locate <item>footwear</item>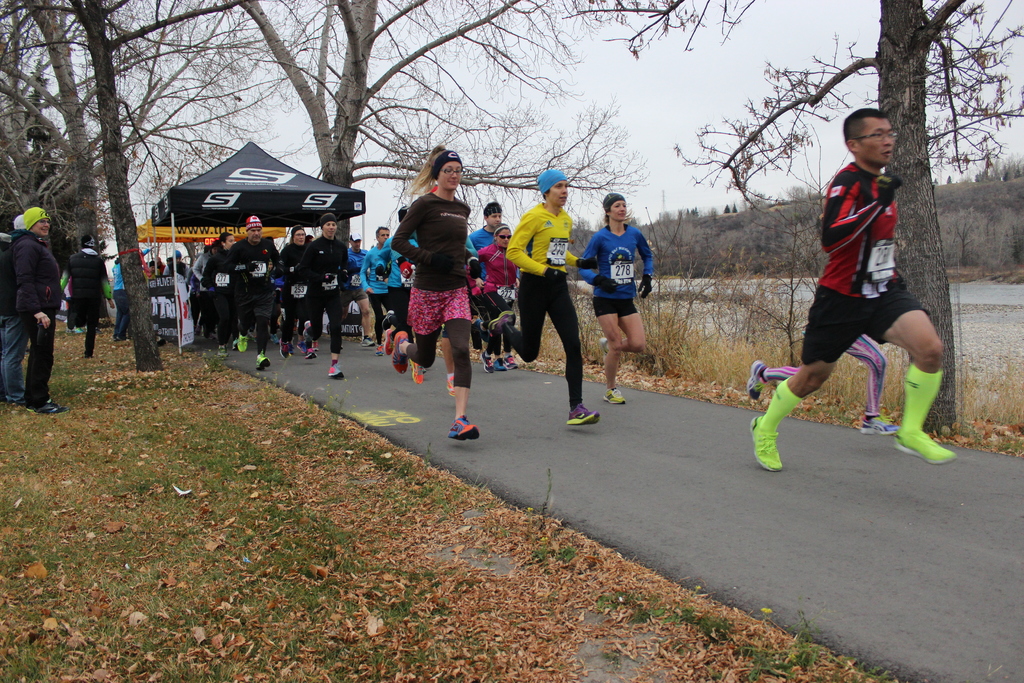
327/363/348/379
